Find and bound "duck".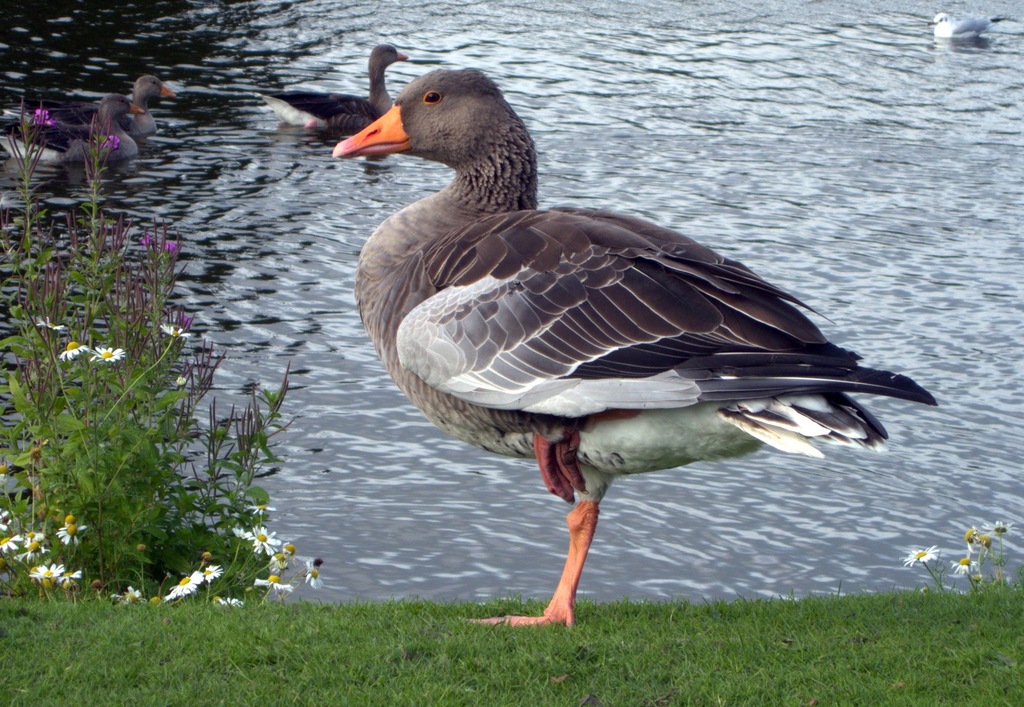
Bound: (x1=0, y1=83, x2=155, y2=168).
